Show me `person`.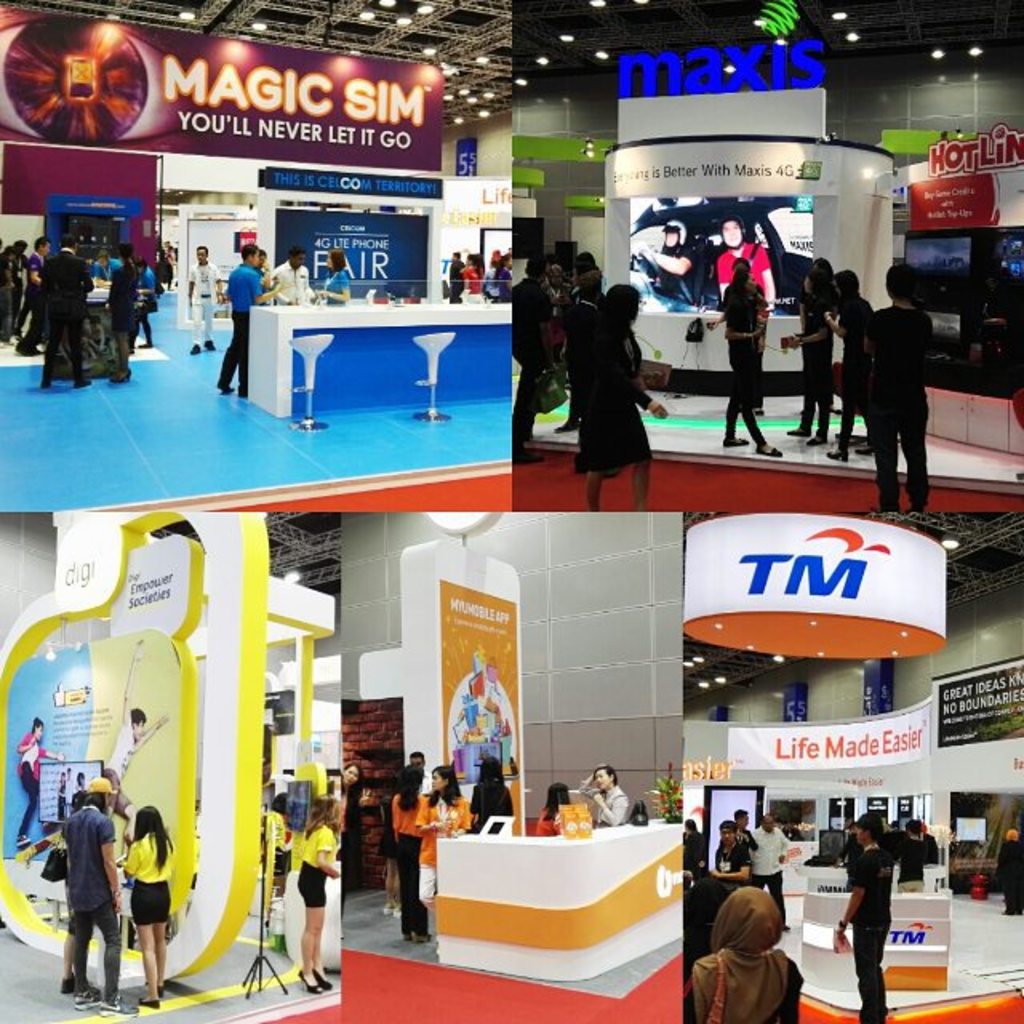
`person` is here: x1=419, y1=758, x2=469, y2=917.
